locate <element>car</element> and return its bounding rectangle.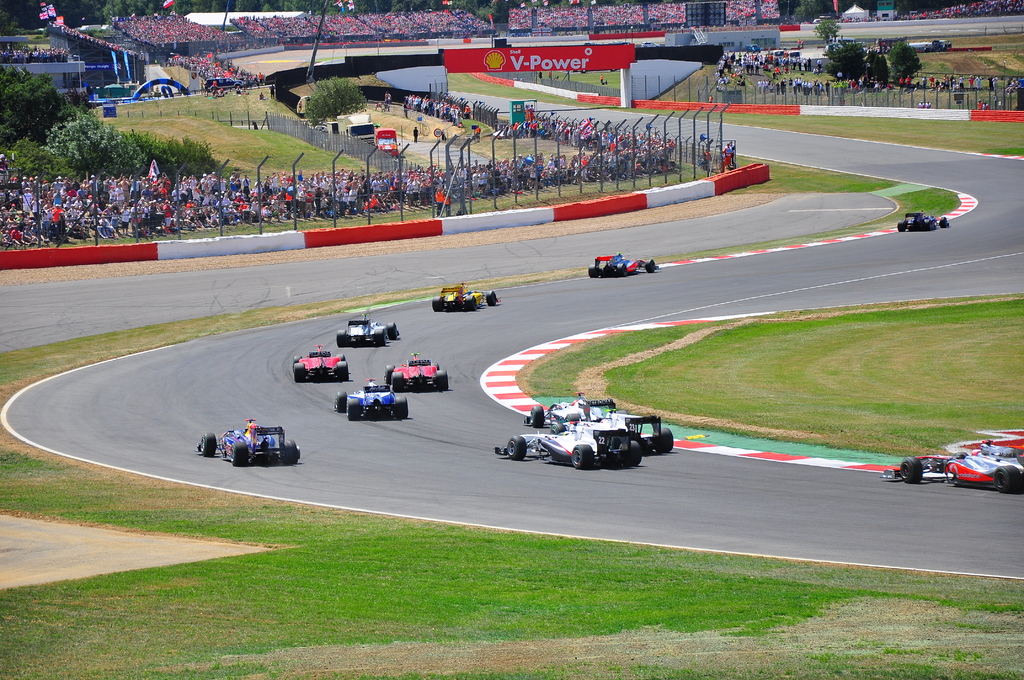
[x1=338, y1=310, x2=400, y2=344].
